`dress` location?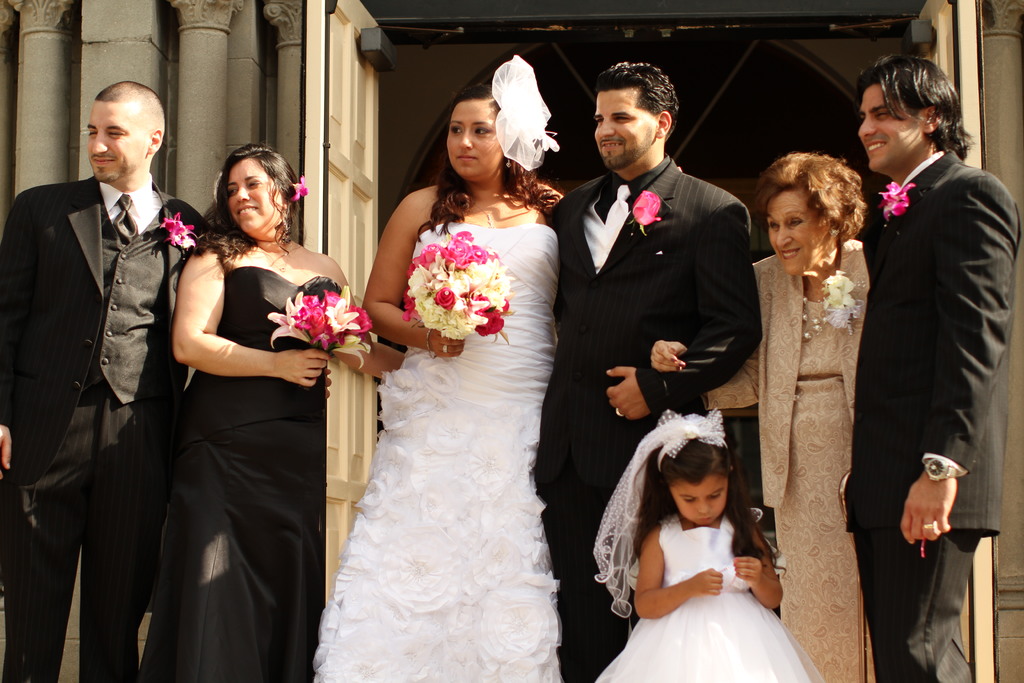
159,231,358,682
